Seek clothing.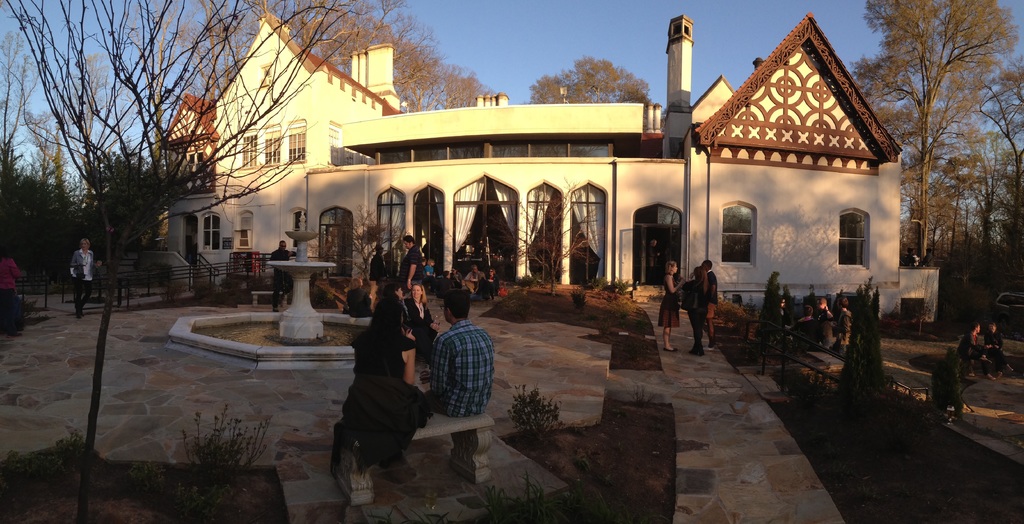
(left=957, top=331, right=998, bottom=373).
